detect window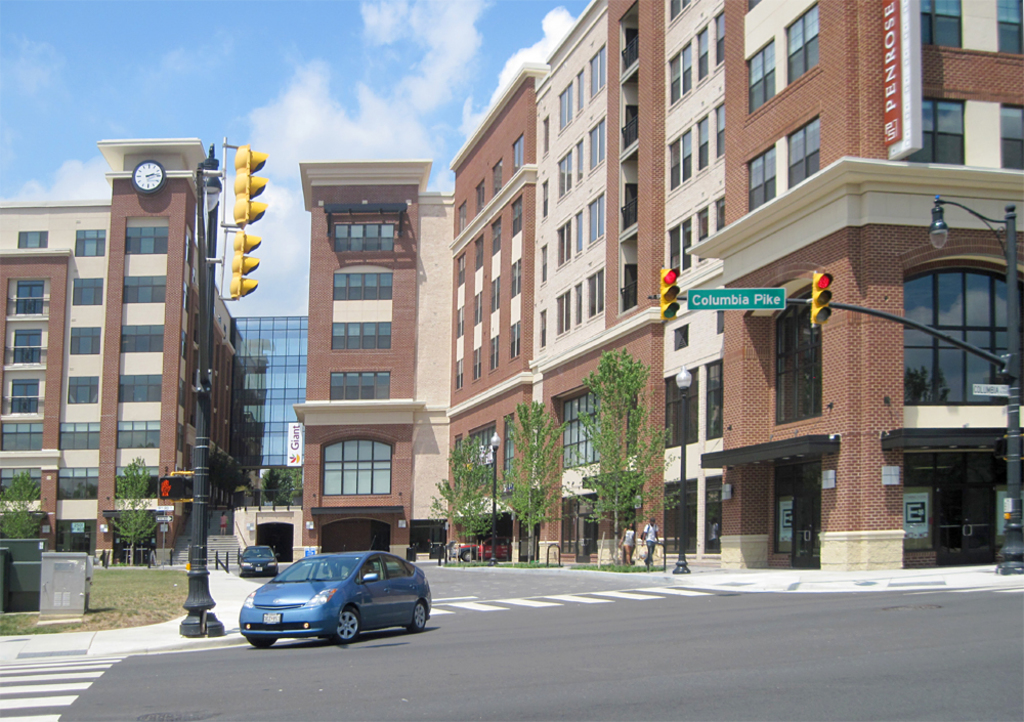
crop(61, 423, 95, 449)
